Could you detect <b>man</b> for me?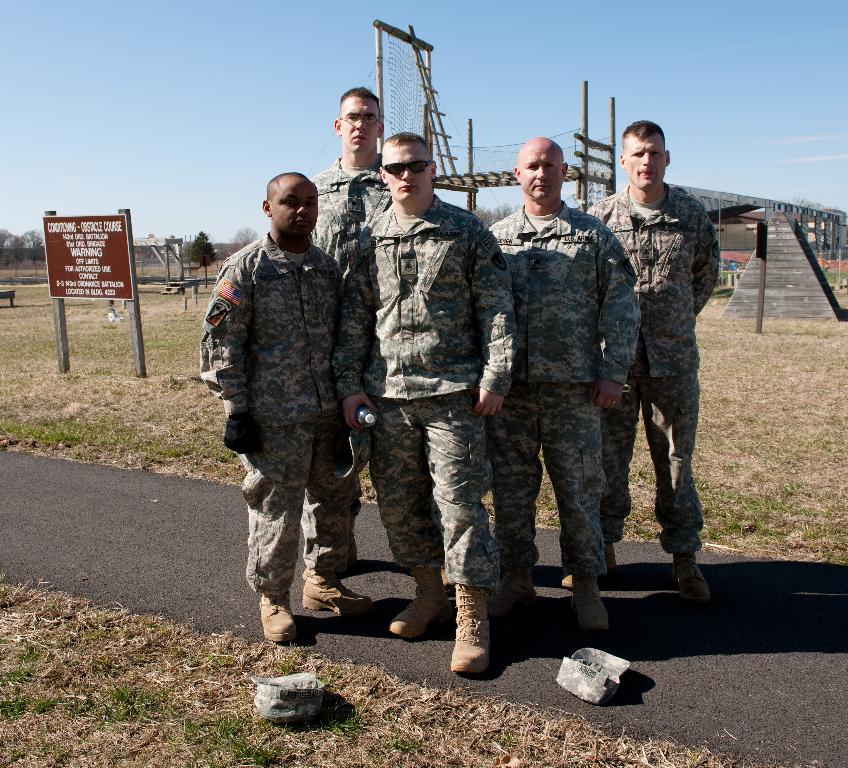
Detection result: box(194, 161, 380, 664).
